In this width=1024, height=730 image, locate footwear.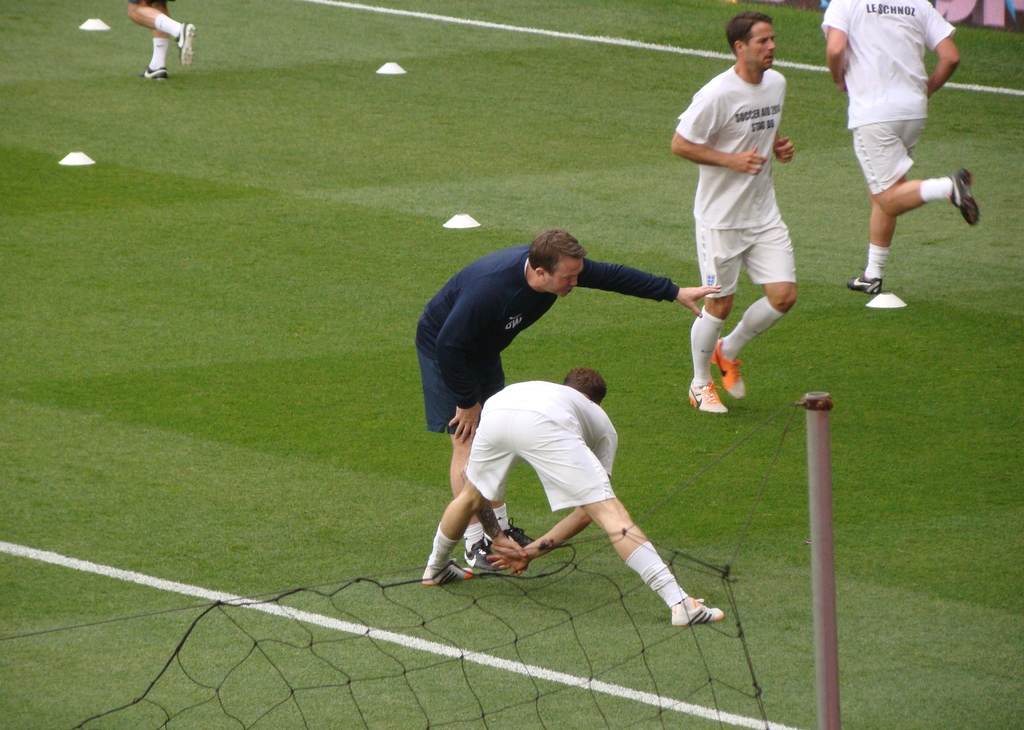
Bounding box: [x1=952, y1=169, x2=975, y2=224].
